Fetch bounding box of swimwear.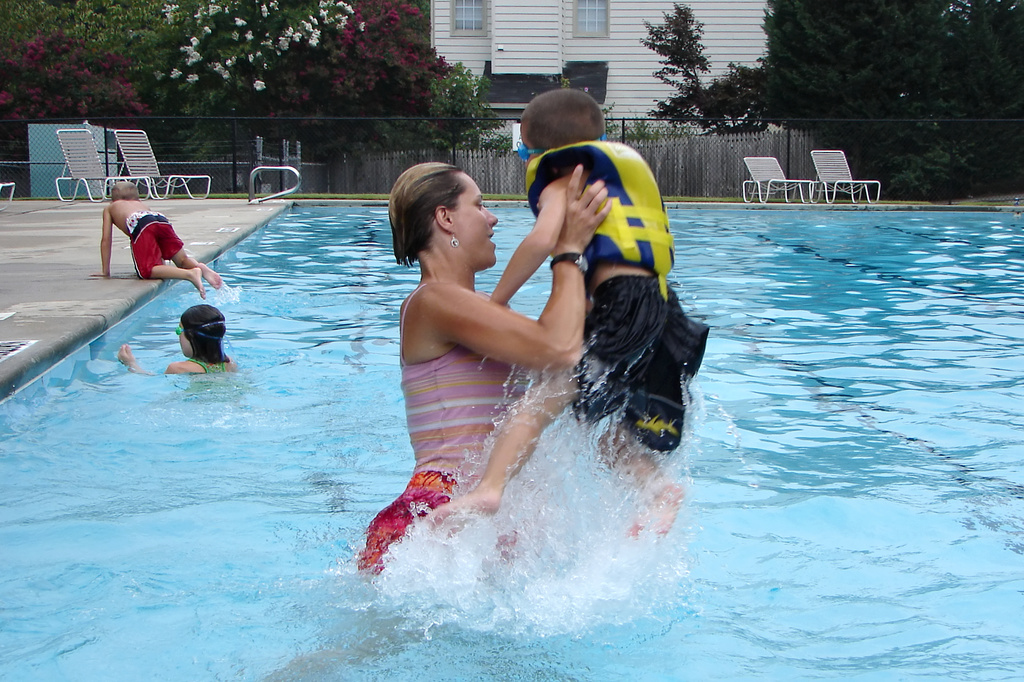
Bbox: [left=126, top=214, right=184, bottom=281].
